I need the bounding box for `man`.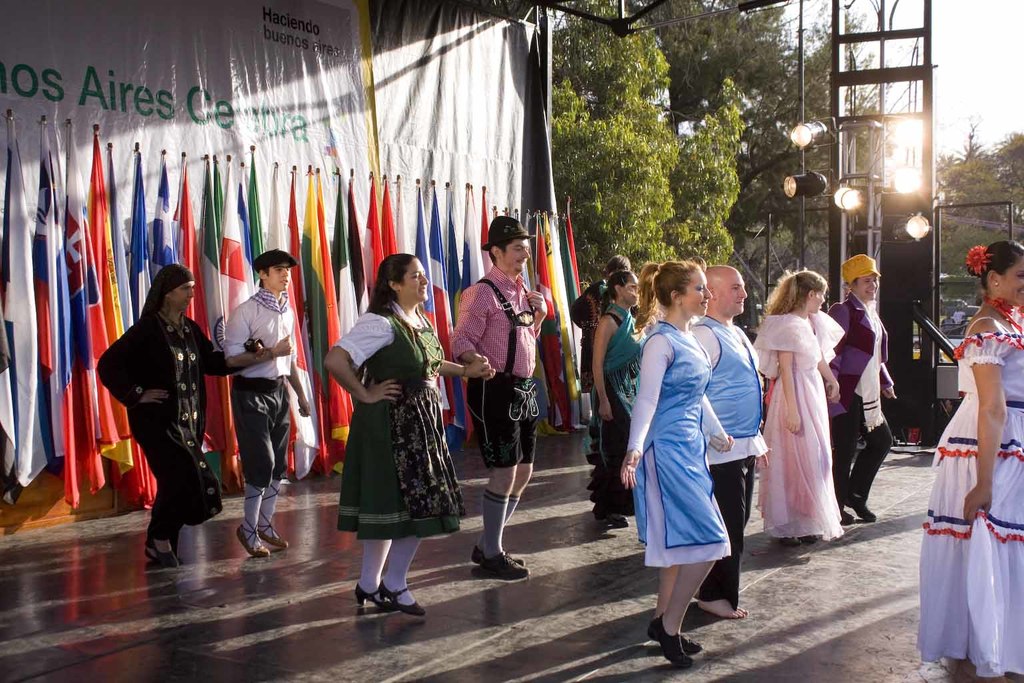
Here it is: 225, 245, 317, 564.
